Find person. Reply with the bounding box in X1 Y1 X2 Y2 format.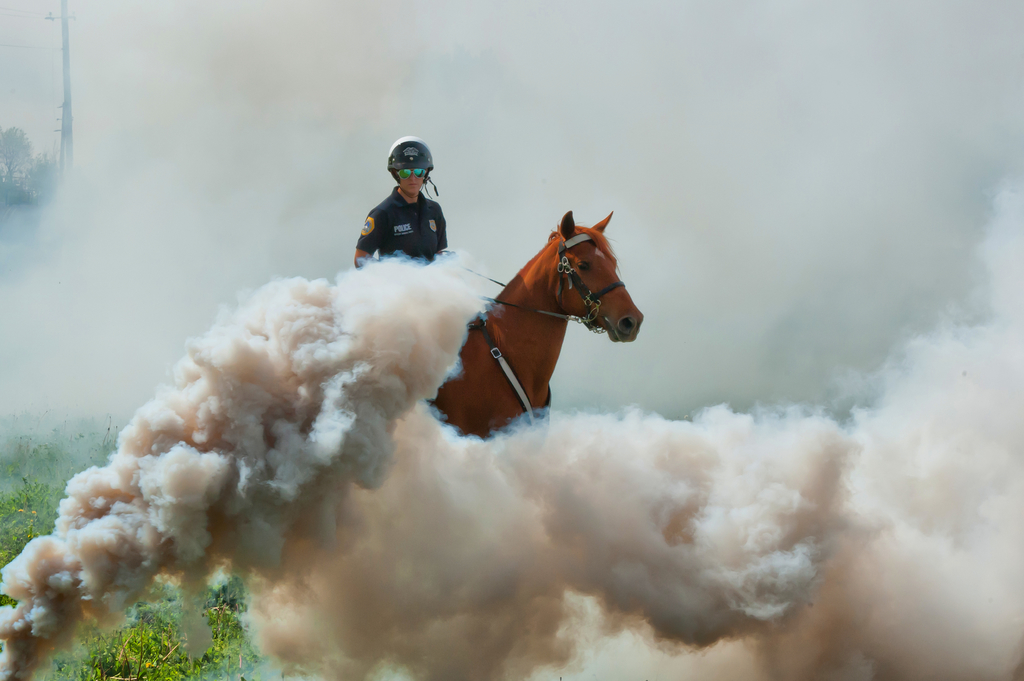
351 139 460 276.
